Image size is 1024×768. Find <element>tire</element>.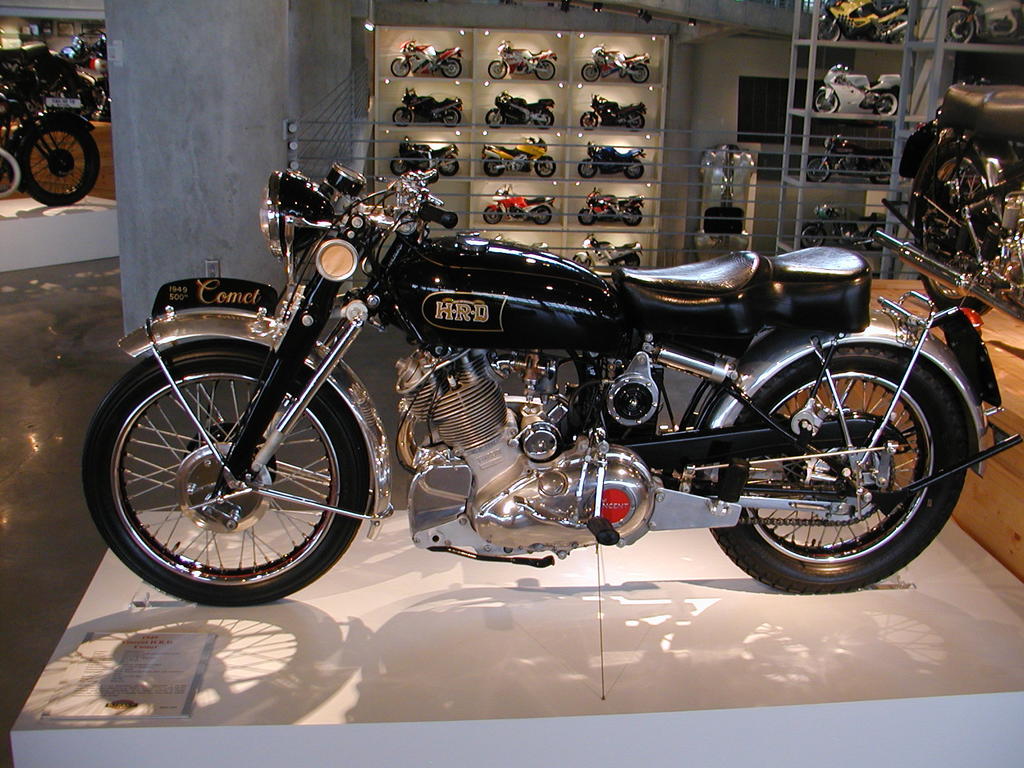
detection(442, 108, 460, 127).
